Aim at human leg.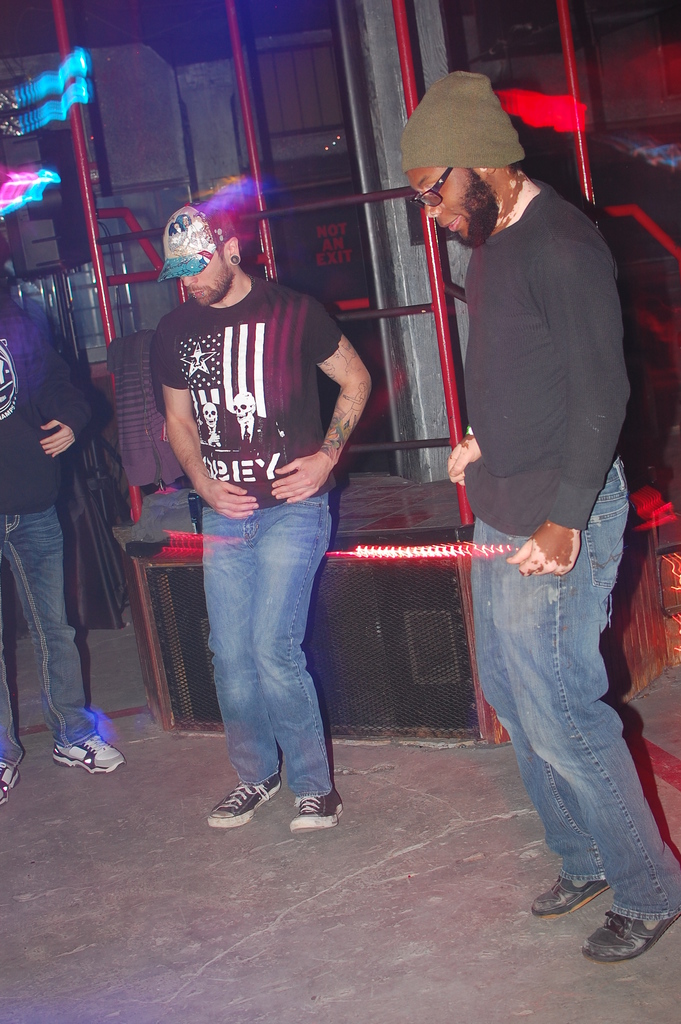
Aimed at 2/493/119/771.
